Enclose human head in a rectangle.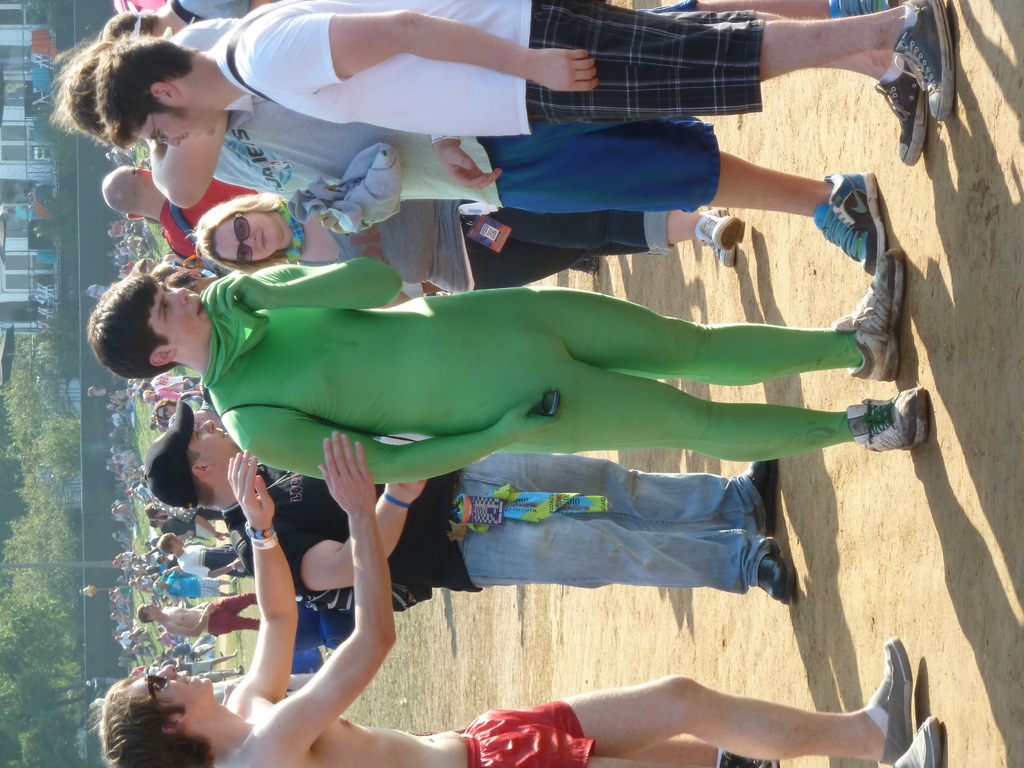
<region>168, 269, 214, 292</region>.
